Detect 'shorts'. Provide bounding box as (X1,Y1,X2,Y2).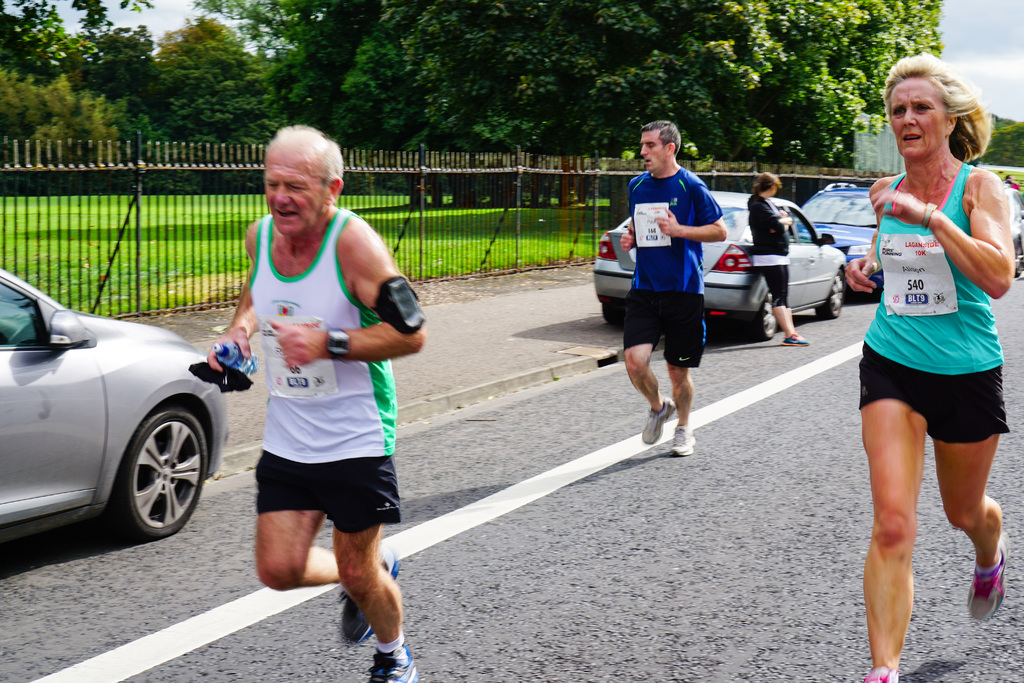
(620,295,708,367).
